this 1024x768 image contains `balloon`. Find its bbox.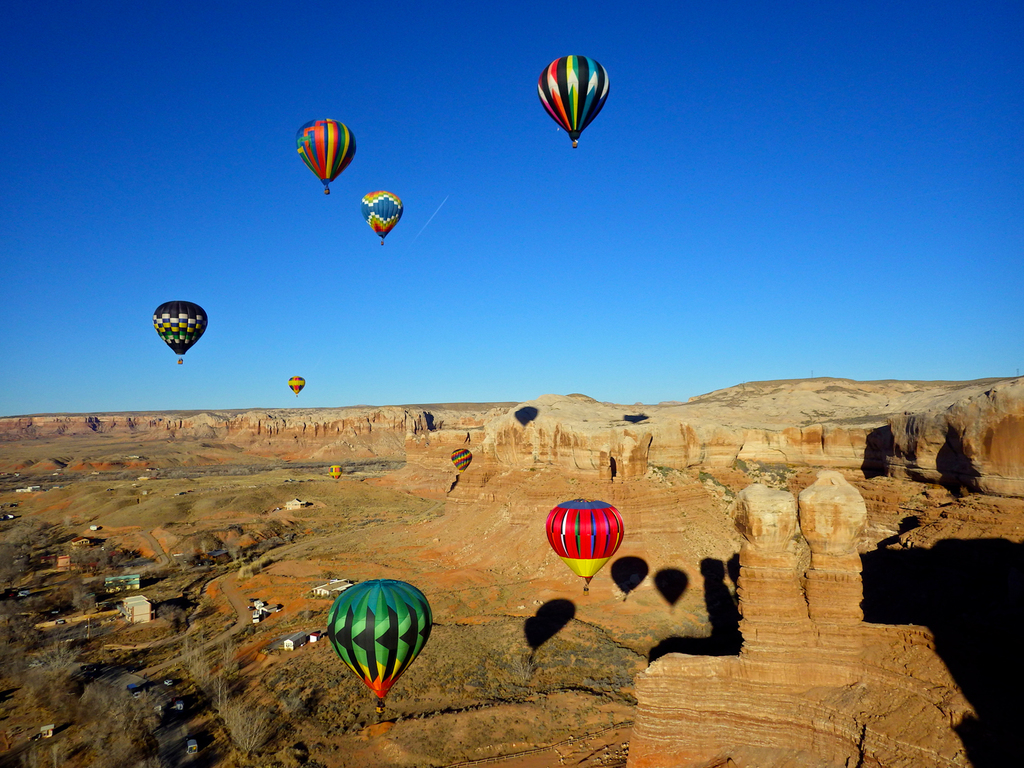
[left=328, top=579, right=433, bottom=714].
